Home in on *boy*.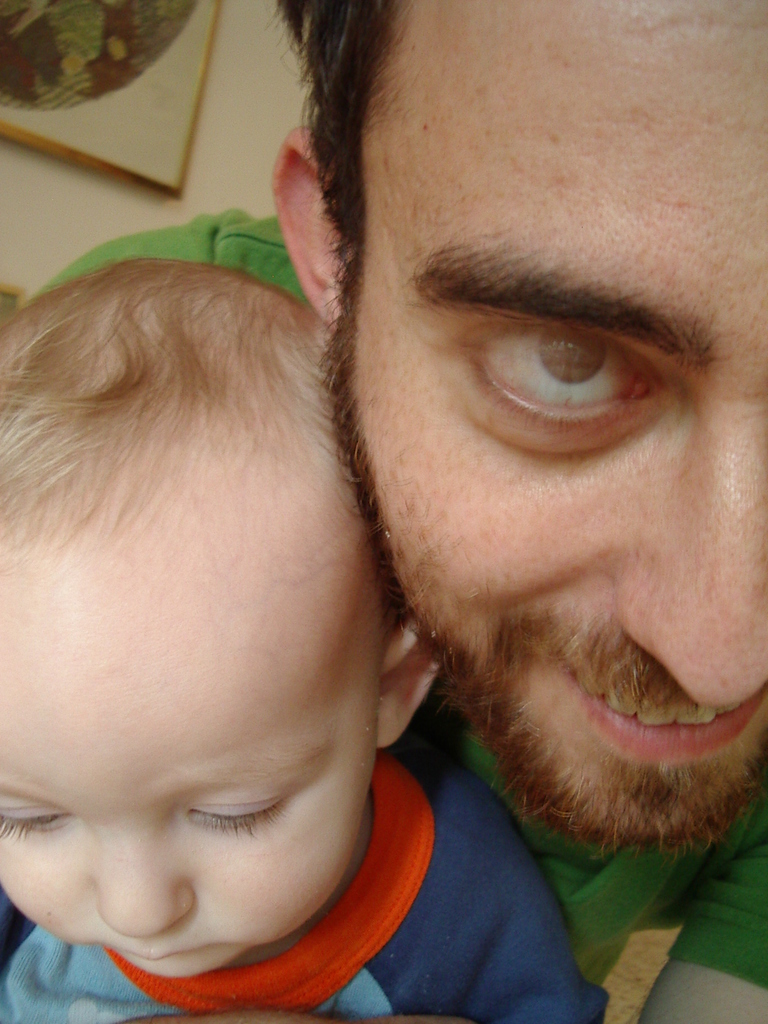
Homed in at region(0, 255, 599, 1023).
